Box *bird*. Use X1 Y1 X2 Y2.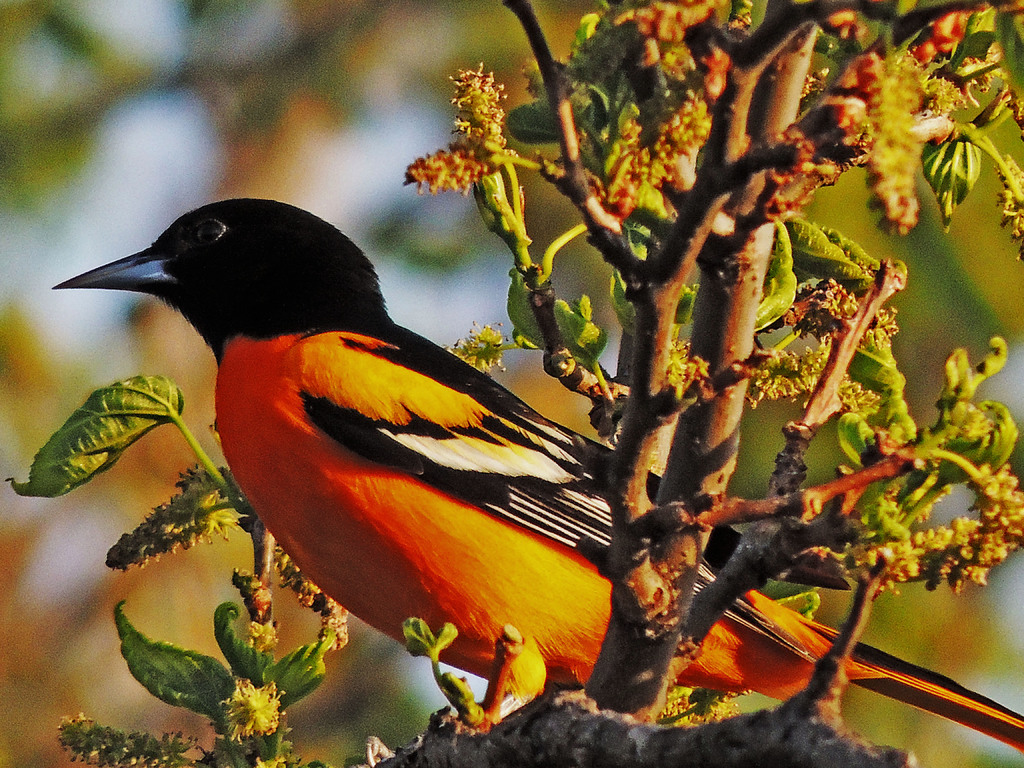
51 194 1023 723.
